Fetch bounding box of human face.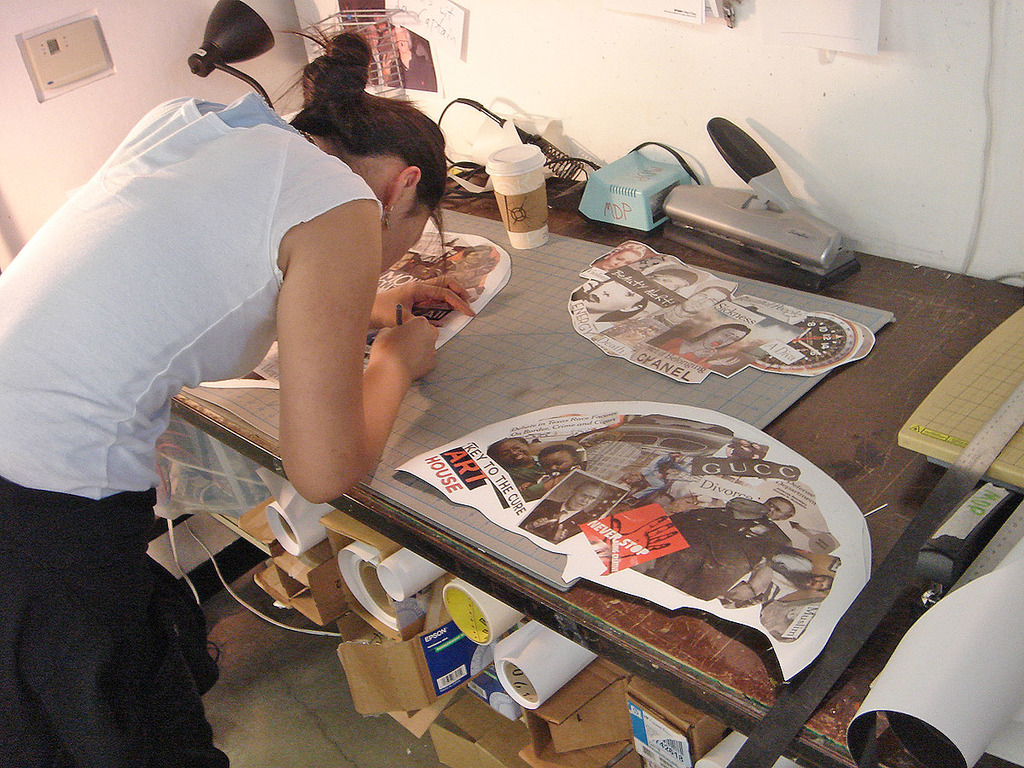
Bbox: <bbox>705, 325, 748, 355</bbox>.
